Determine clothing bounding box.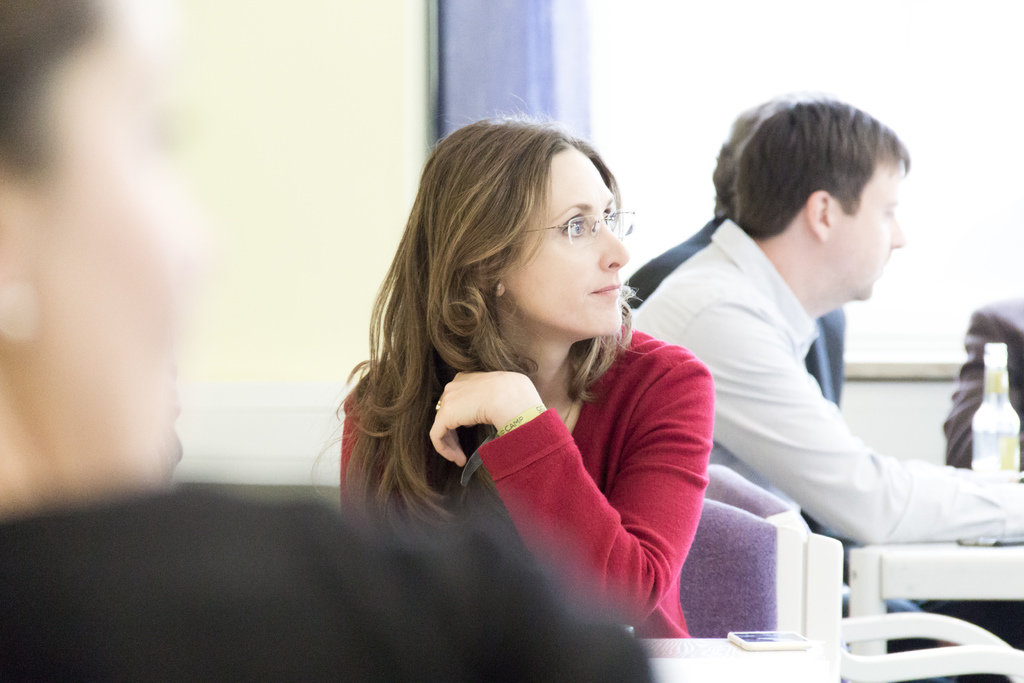
Determined: left=362, top=248, right=732, bottom=630.
